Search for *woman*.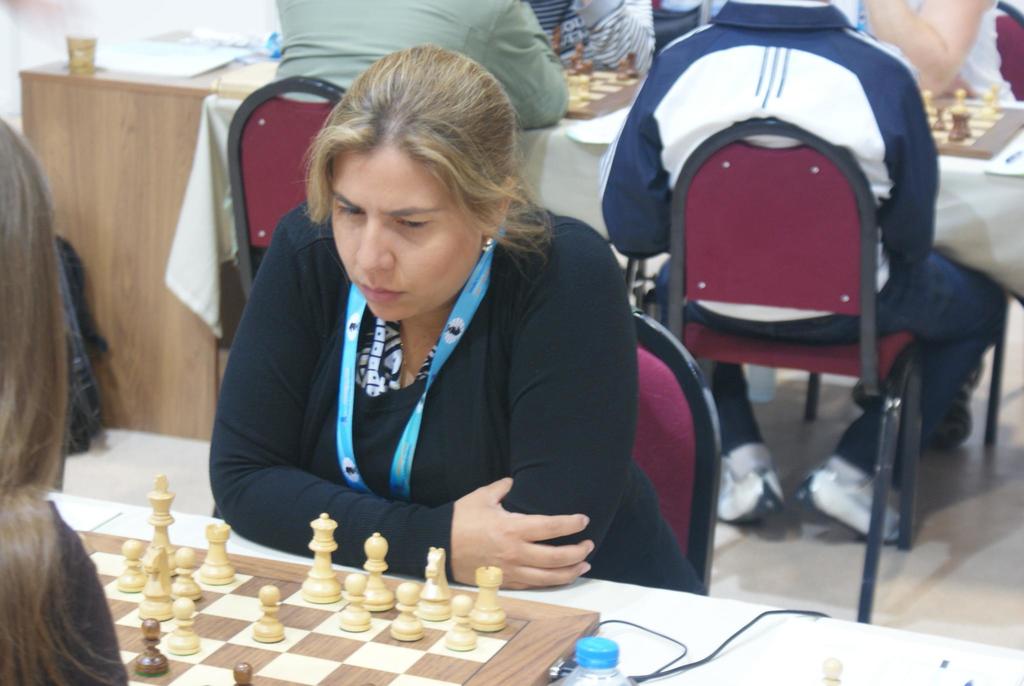
Found at <bbox>214, 47, 641, 610</bbox>.
